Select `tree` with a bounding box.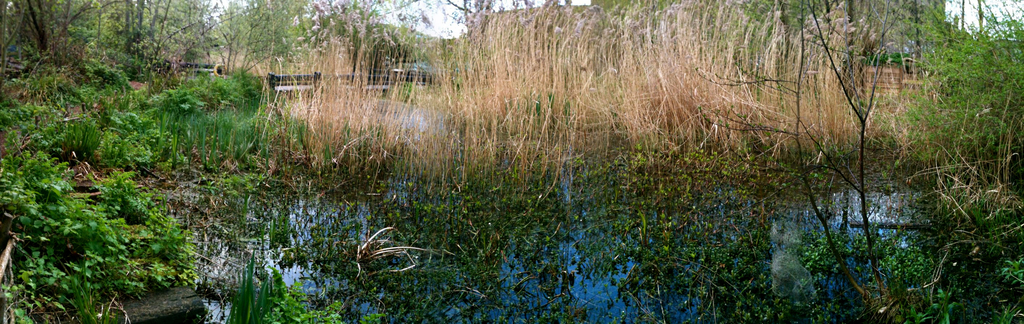
<bbox>0, 0, 107, 68</bbox>.
